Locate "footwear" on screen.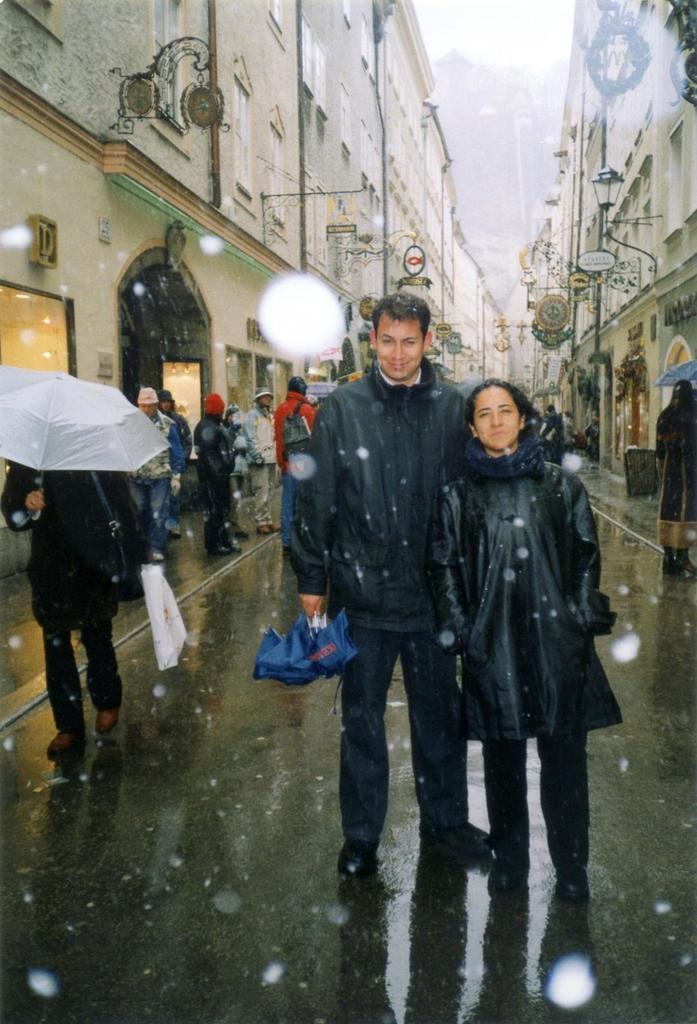
On screen at pyautogui.locateOnScreen(94, 700, 118, 732).
